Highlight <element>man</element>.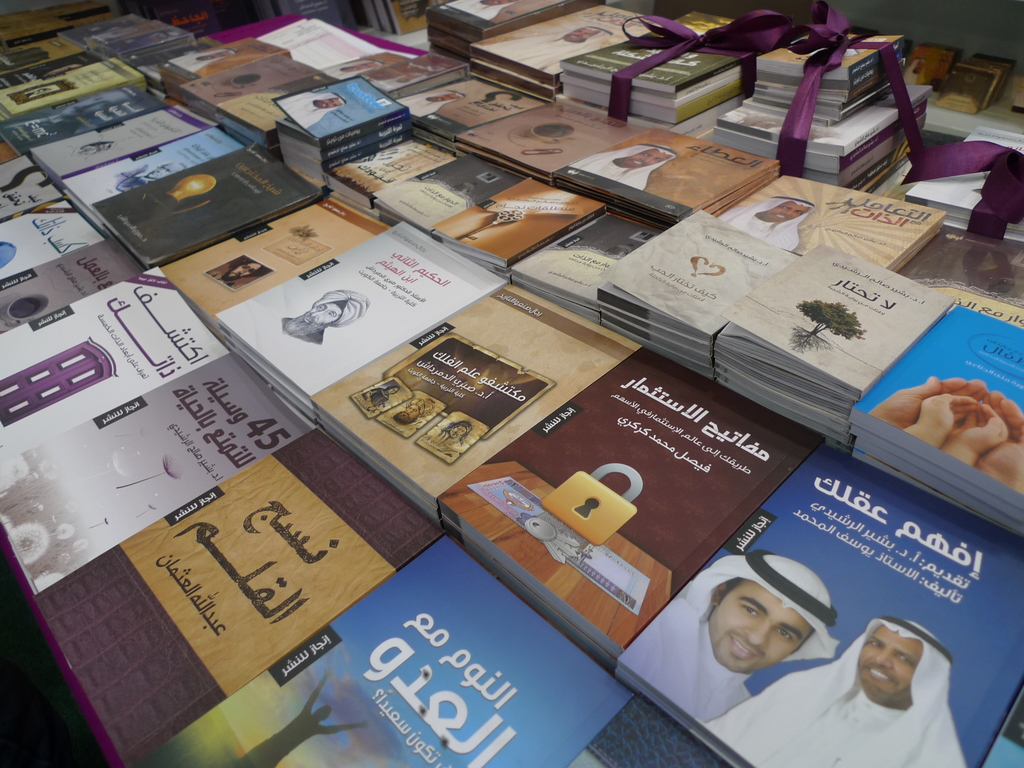
Highlighted region: x1=394, y1=398, x2=433, y2=424.
